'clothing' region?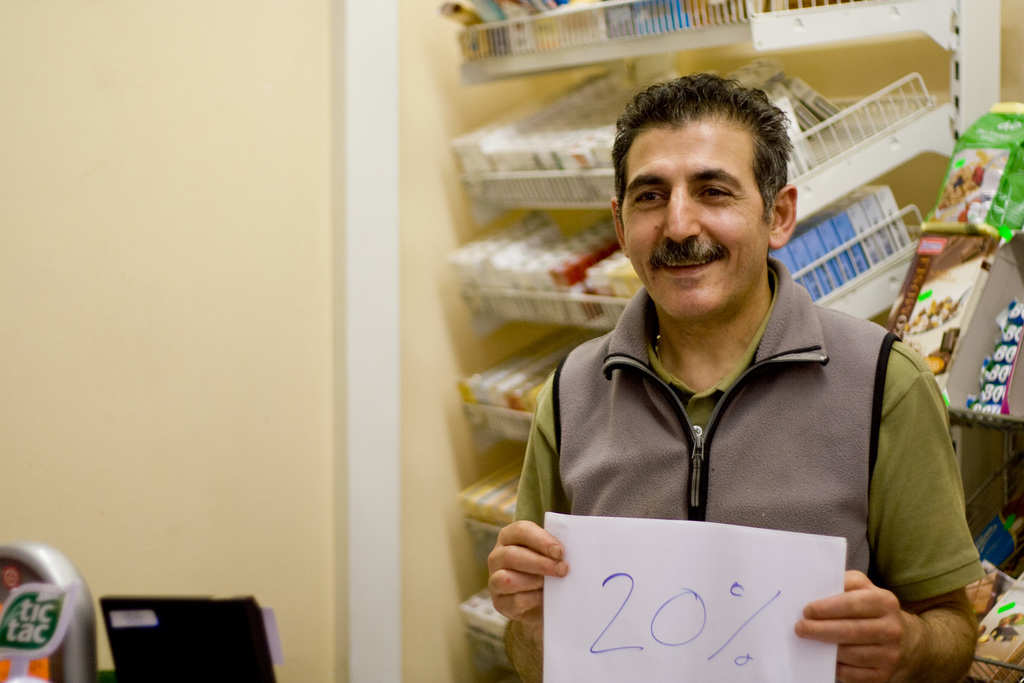
[left=477, top=154, right=955, bottom=668]
